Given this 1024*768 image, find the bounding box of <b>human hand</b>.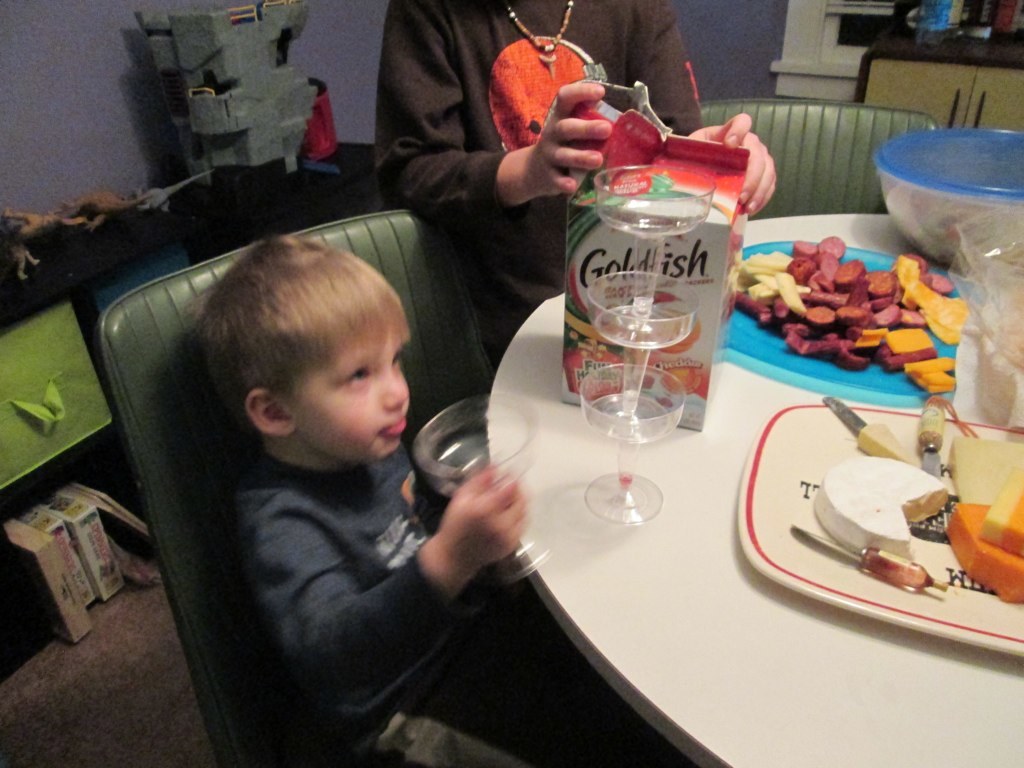
<box>431,474,541,572</box>.
